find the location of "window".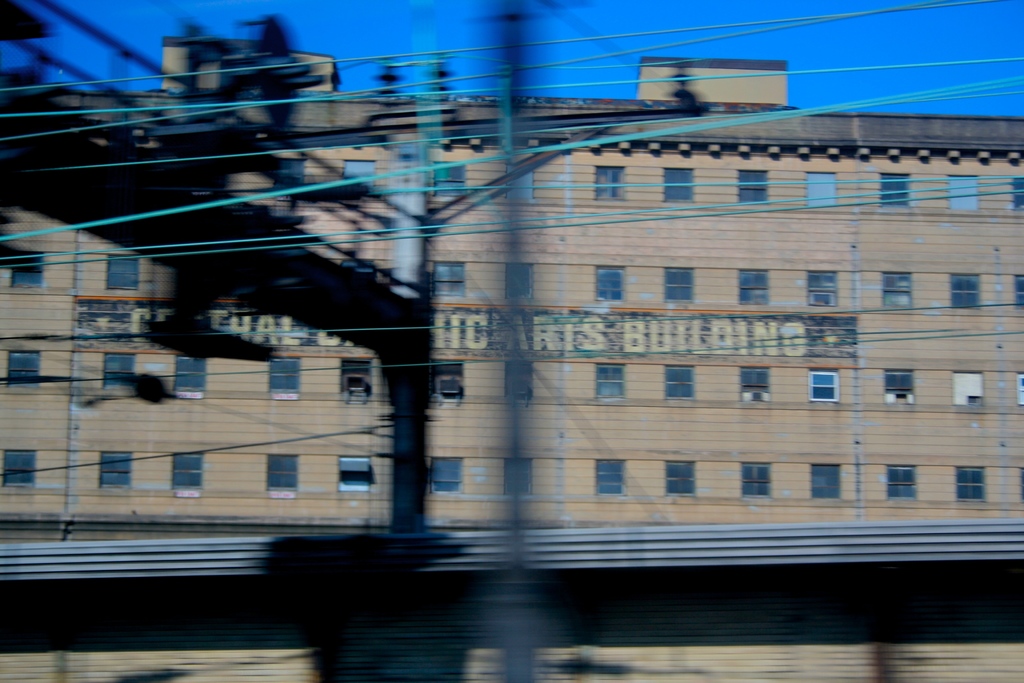
Location: [276,161,303,208].
